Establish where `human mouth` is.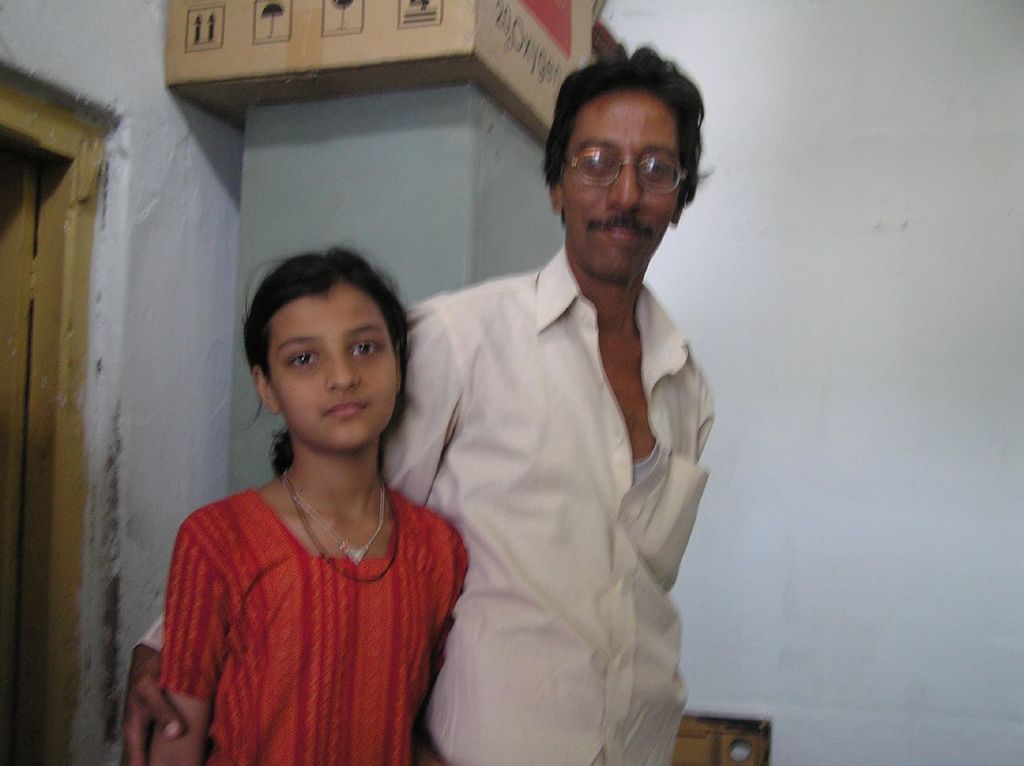
Established at <box>595,218,655,258</box>.
